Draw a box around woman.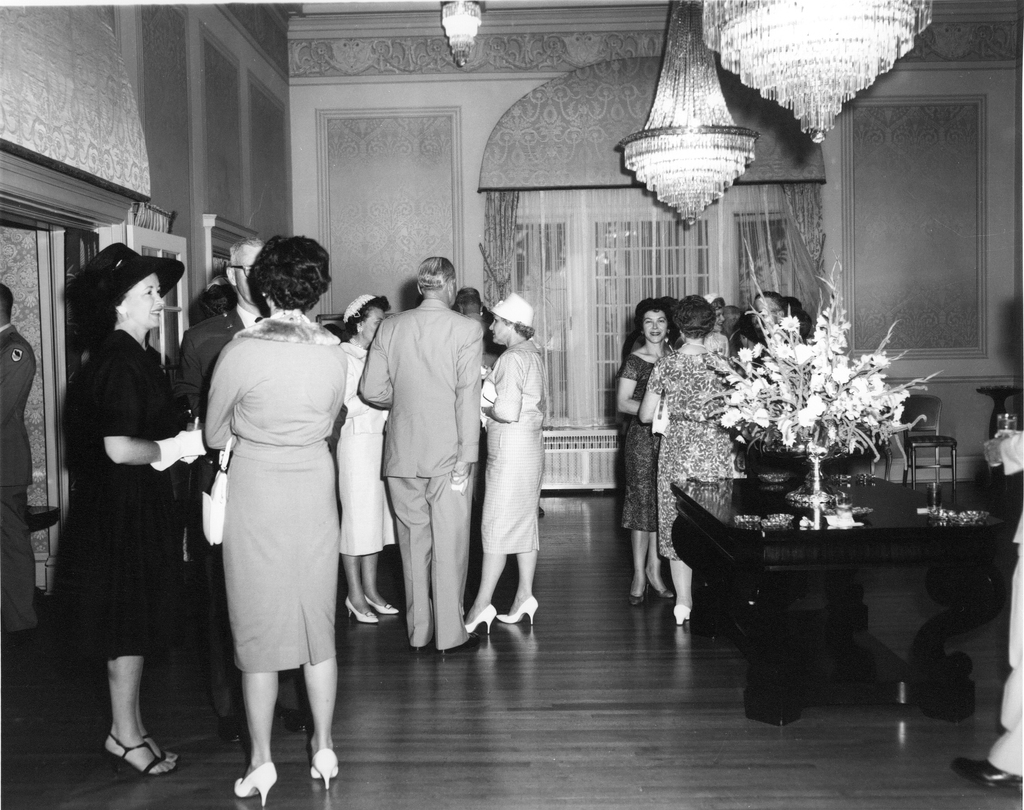
(56, 239, 175, 778).
